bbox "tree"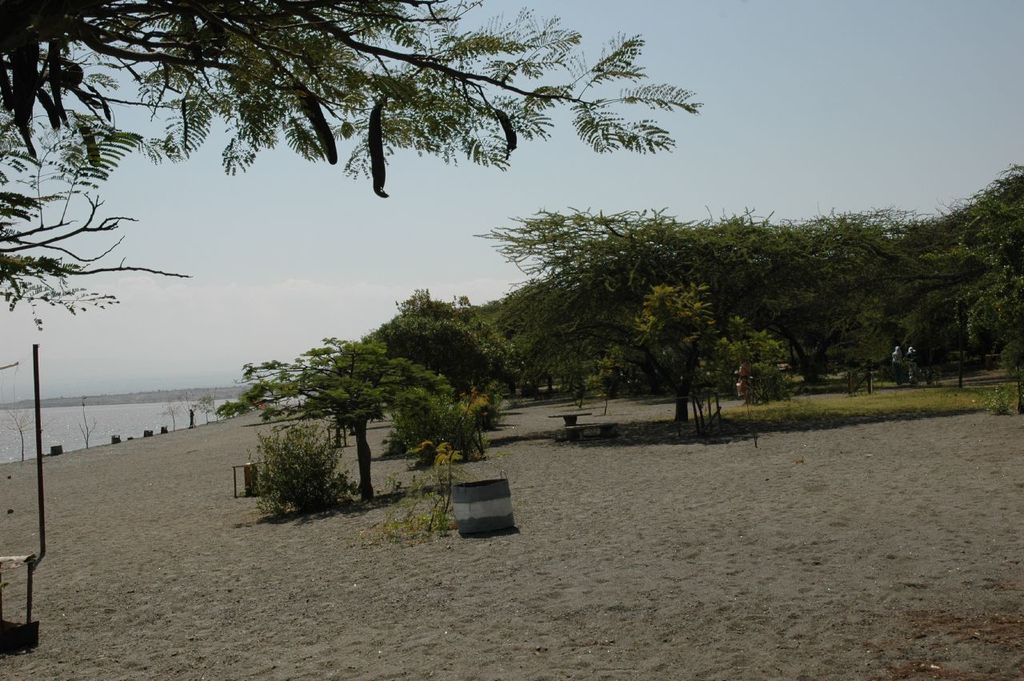
[466, 202, 797, 403]
